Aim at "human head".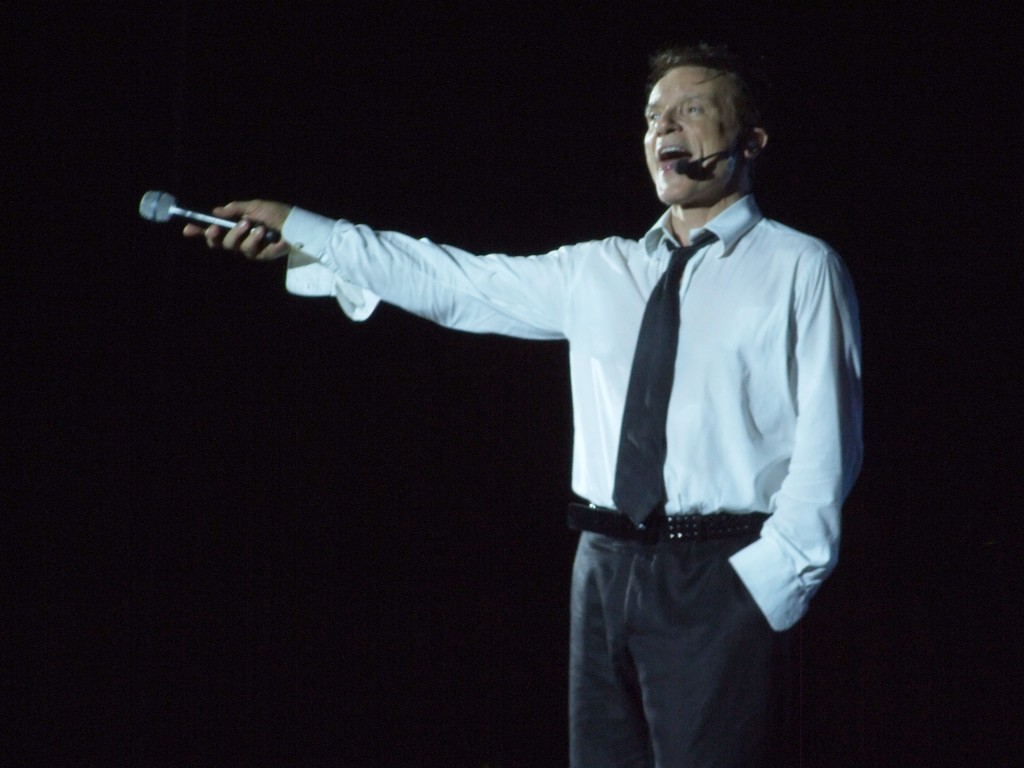
Aimed at [left=620, top=20, right=787, bottom=205].
